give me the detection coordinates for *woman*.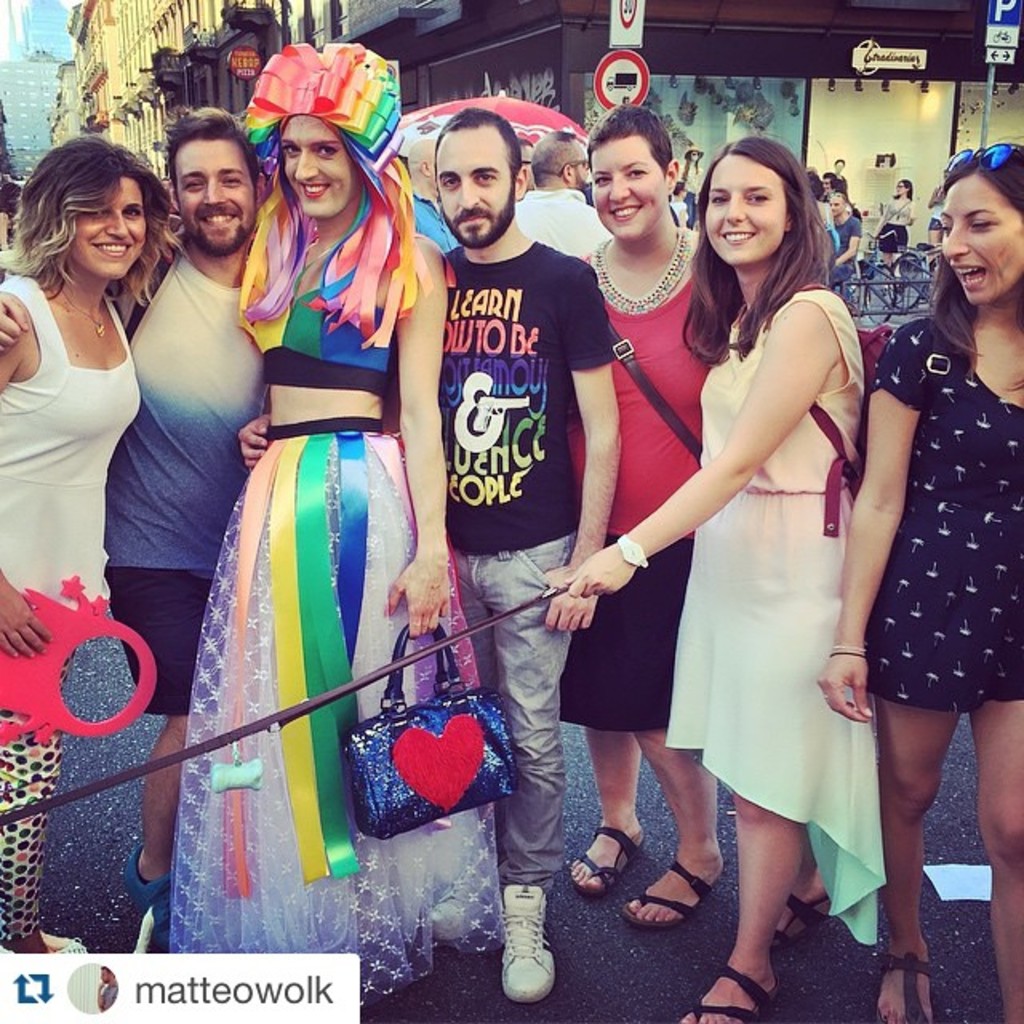
<box>813,179,837,258</box>.
